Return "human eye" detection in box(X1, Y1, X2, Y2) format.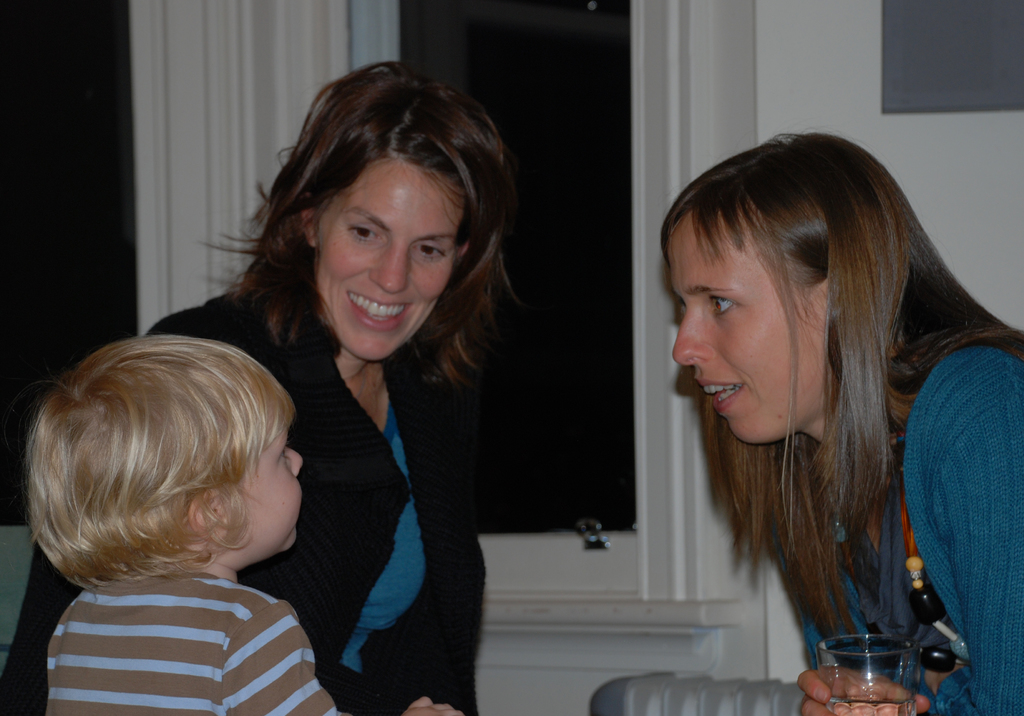
box(280, 444, 293, 471).
